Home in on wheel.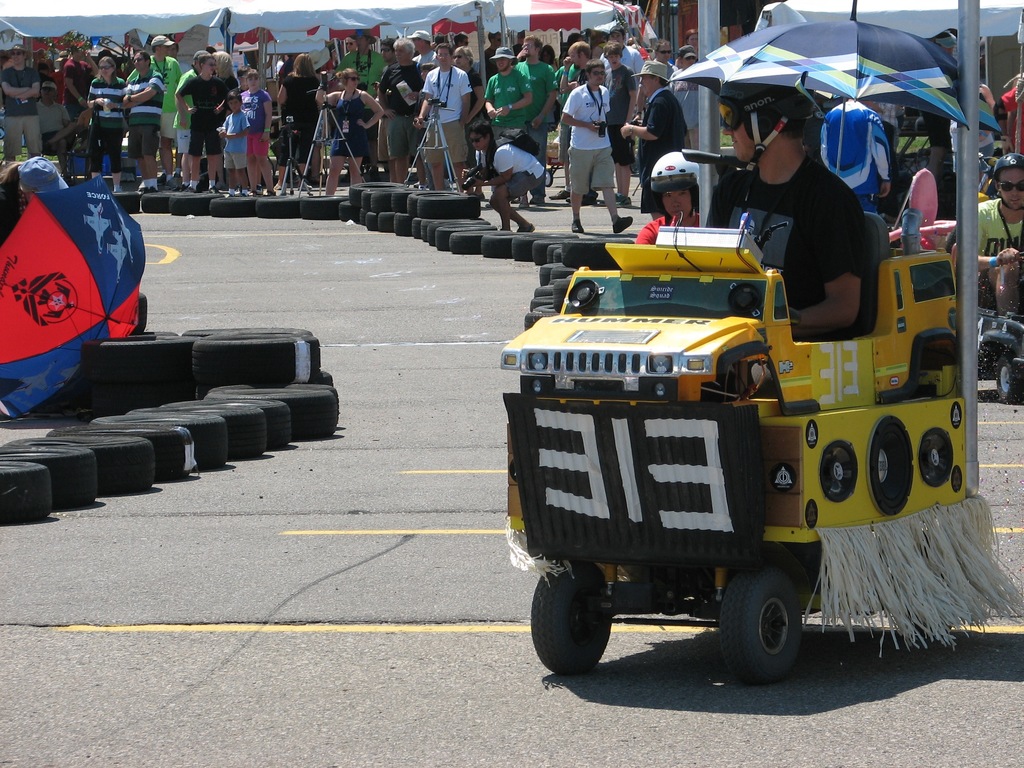
Homed in at rect(527, 559, 620, 678).
